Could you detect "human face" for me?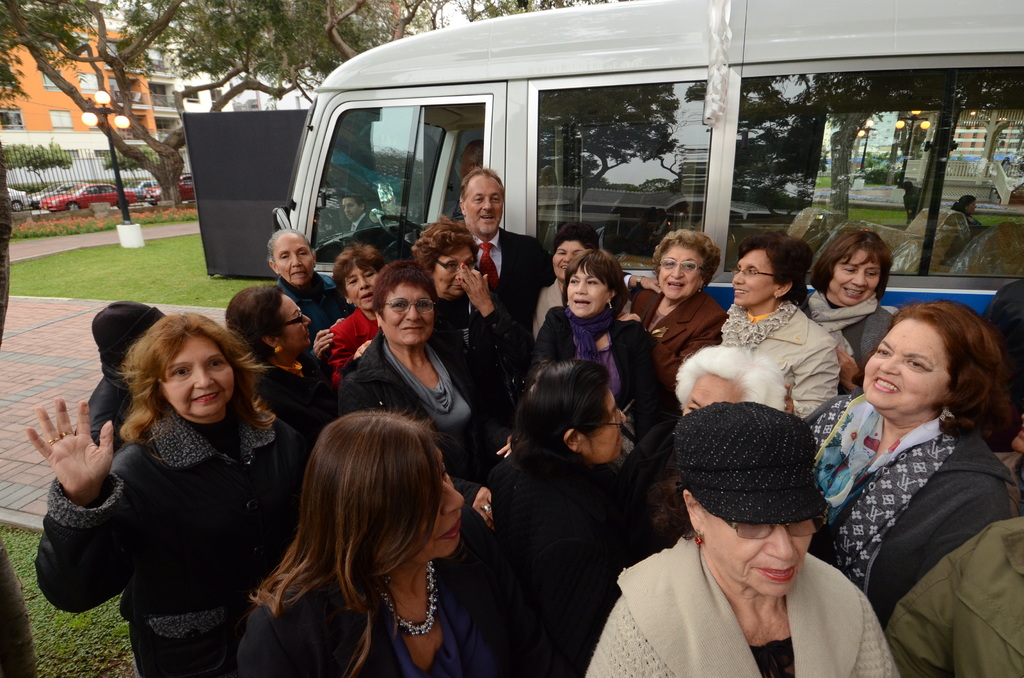
Detection result: [275, 236, 317, 284].
